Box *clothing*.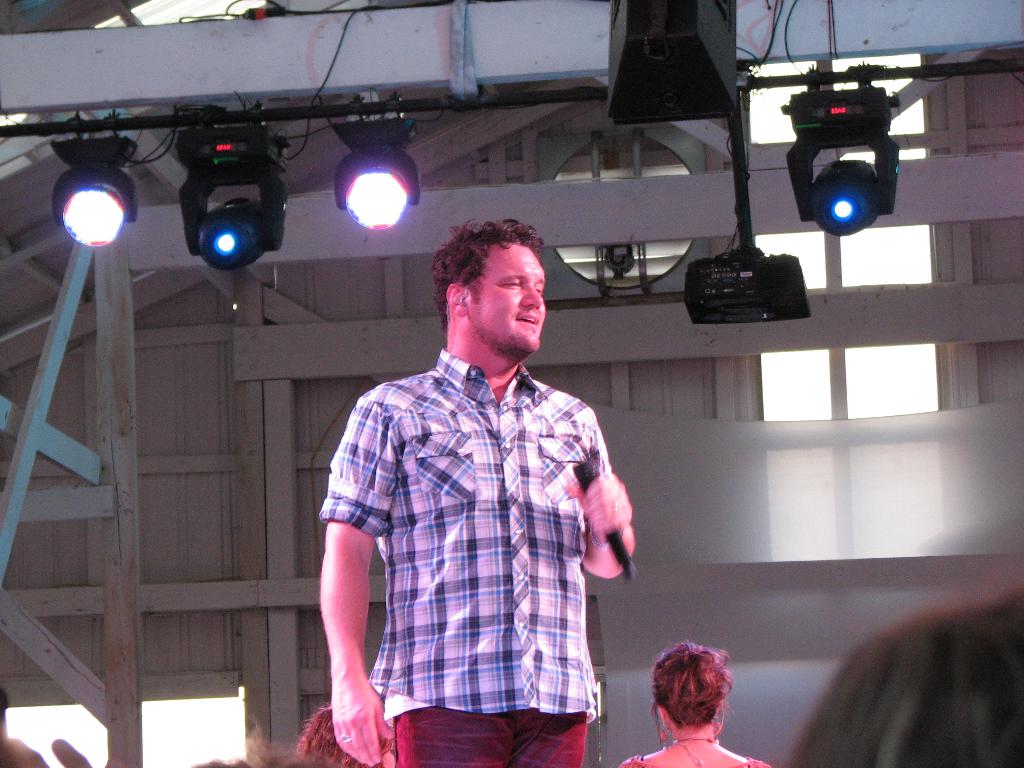
619/755/774/767.
